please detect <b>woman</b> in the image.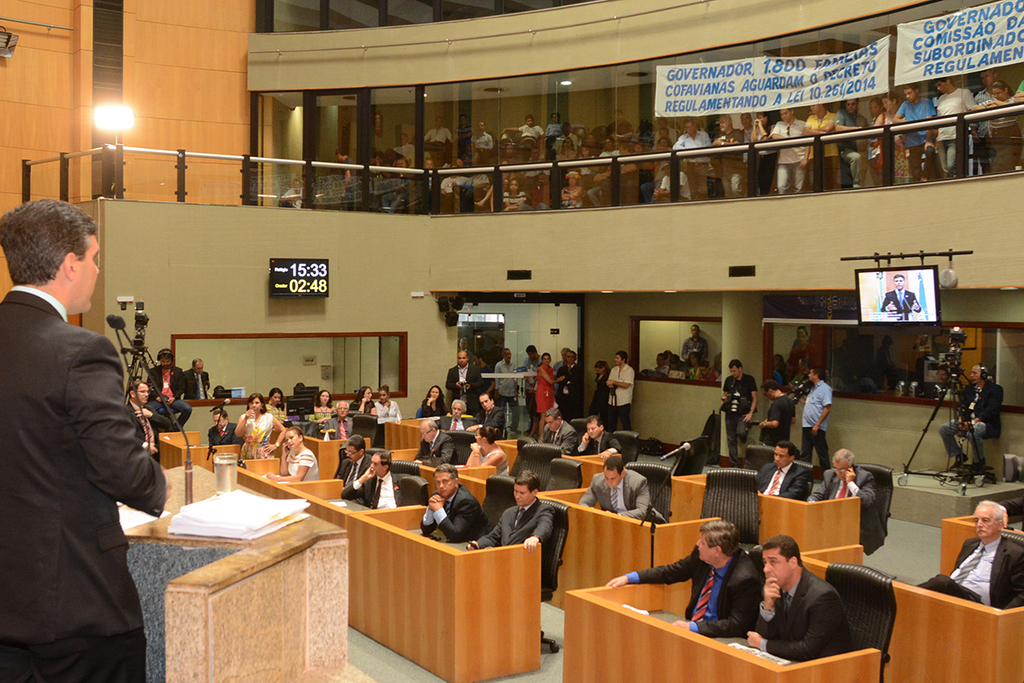
bbox(746, 111, 777, 196).
